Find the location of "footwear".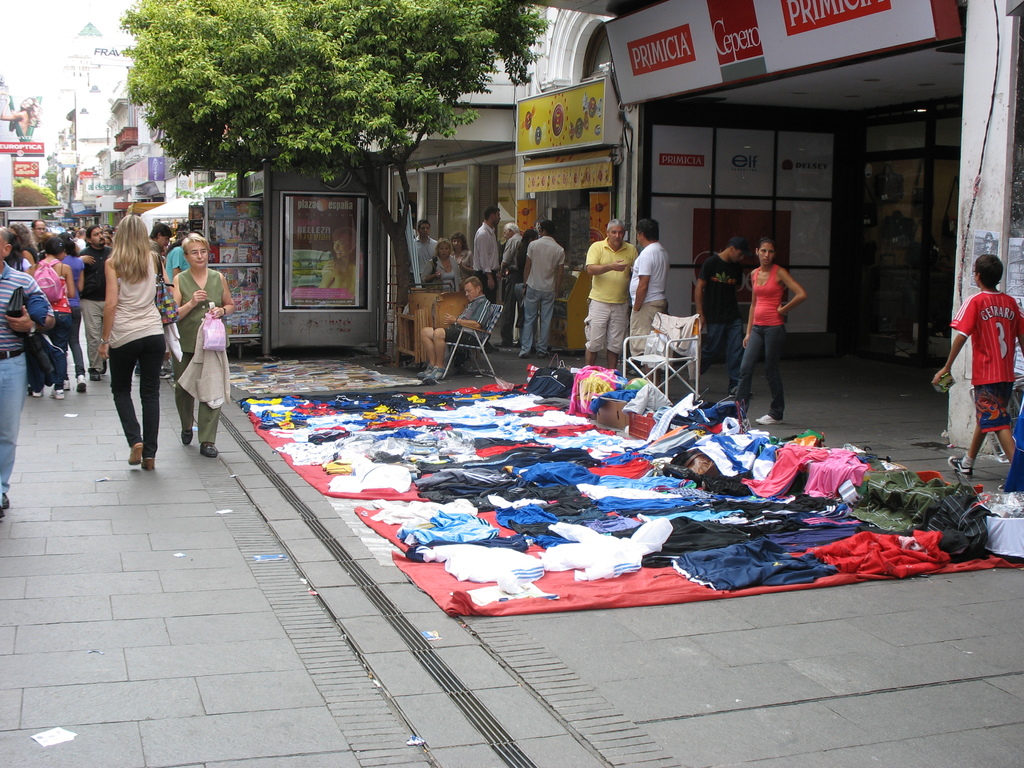
Location: [159,369,172,380].
